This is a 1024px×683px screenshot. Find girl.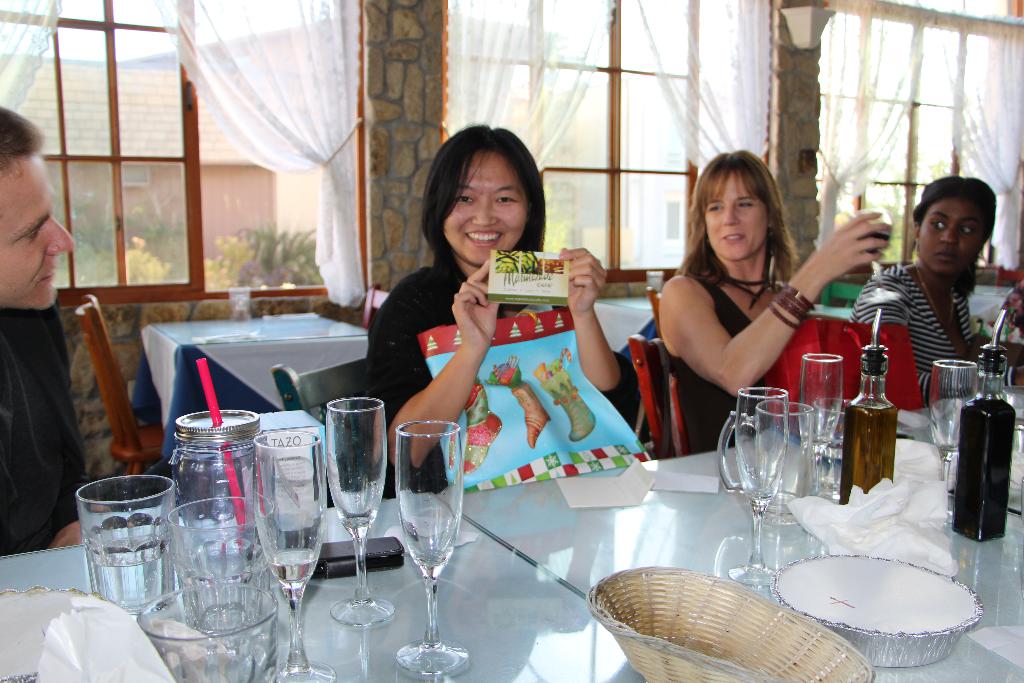
Bounding box: detection(850, 176, 996, 407).
